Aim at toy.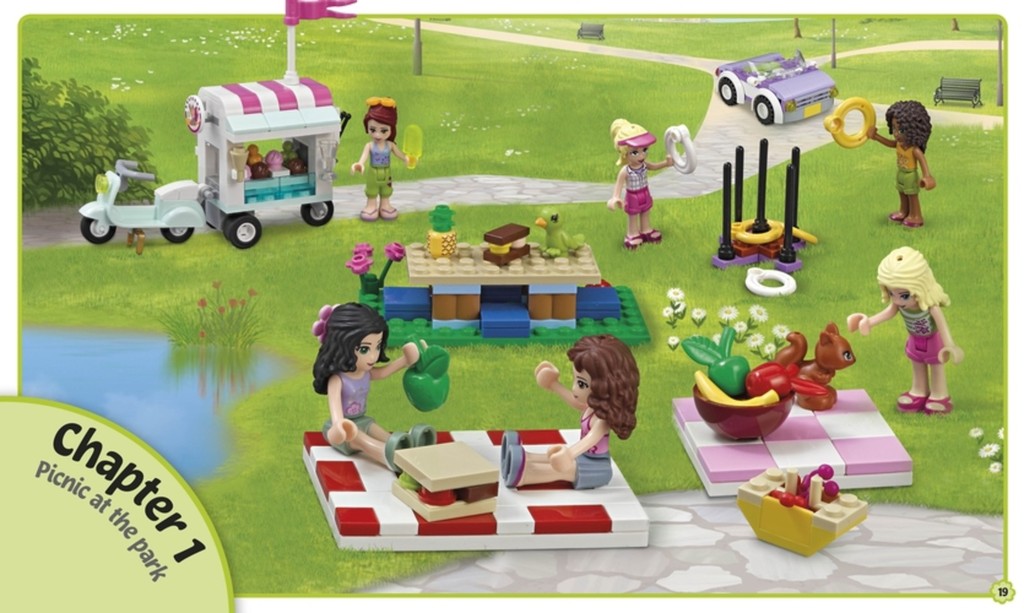
Aimed at l=828, t=233, r=965, b=434.
